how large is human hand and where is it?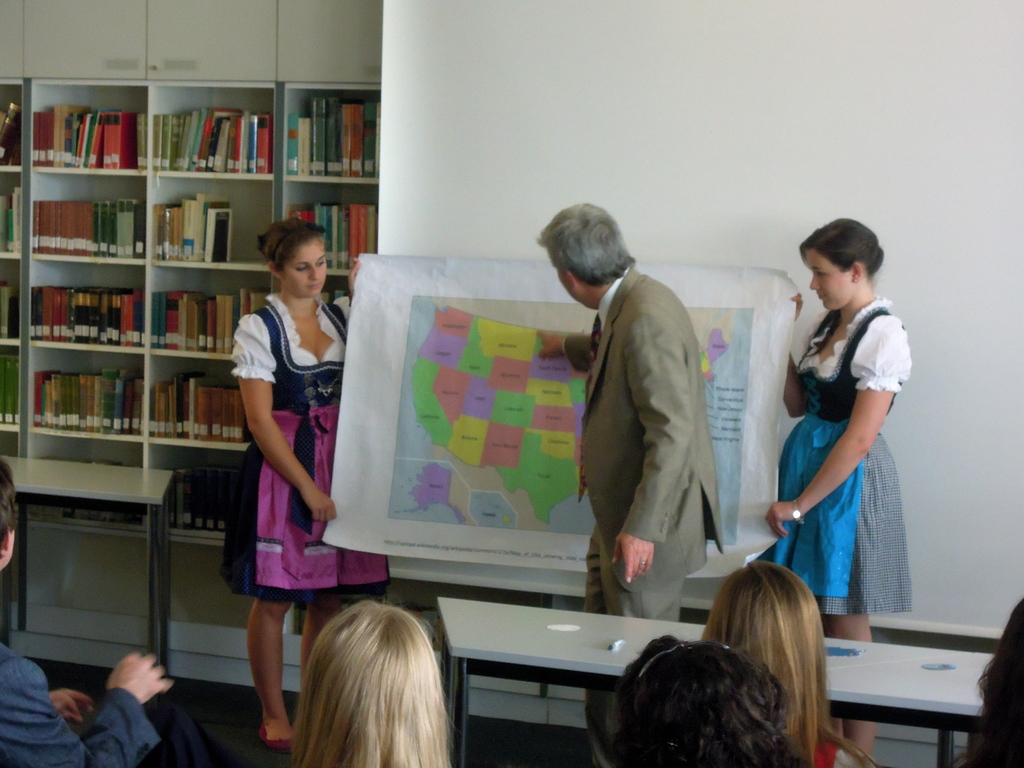
Bounding box: x1=86 y1=648 x2=176 y2=734.
